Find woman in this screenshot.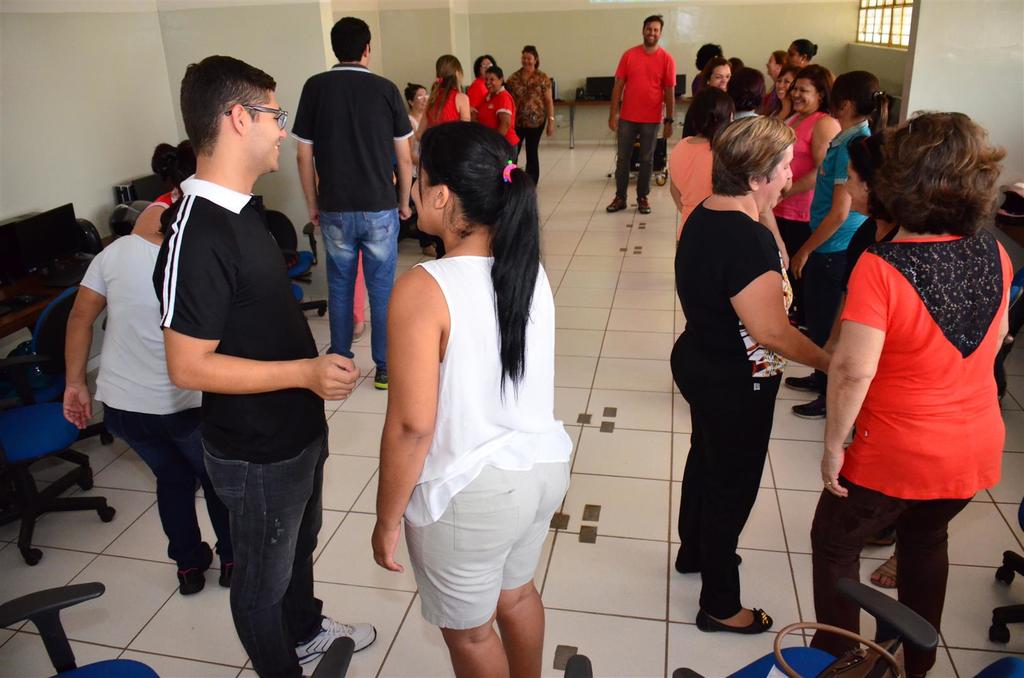
The bounding box for woman is locate(809, 108, 1016, 677).
